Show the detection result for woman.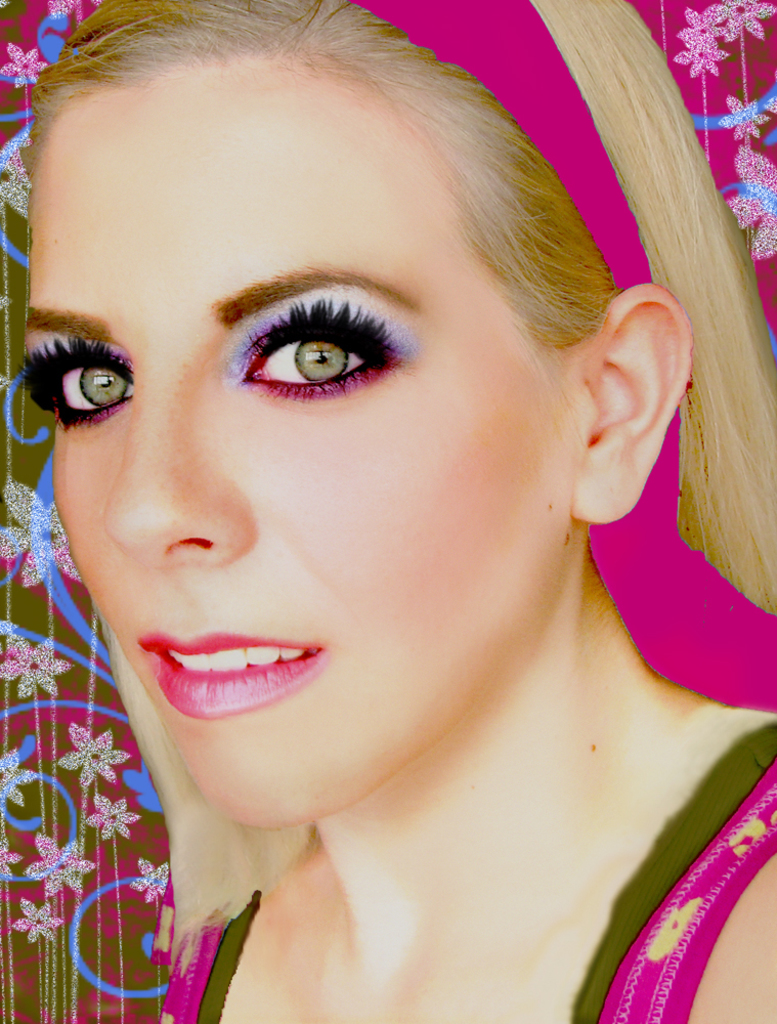
<box>0,0,754,1023</box>.
